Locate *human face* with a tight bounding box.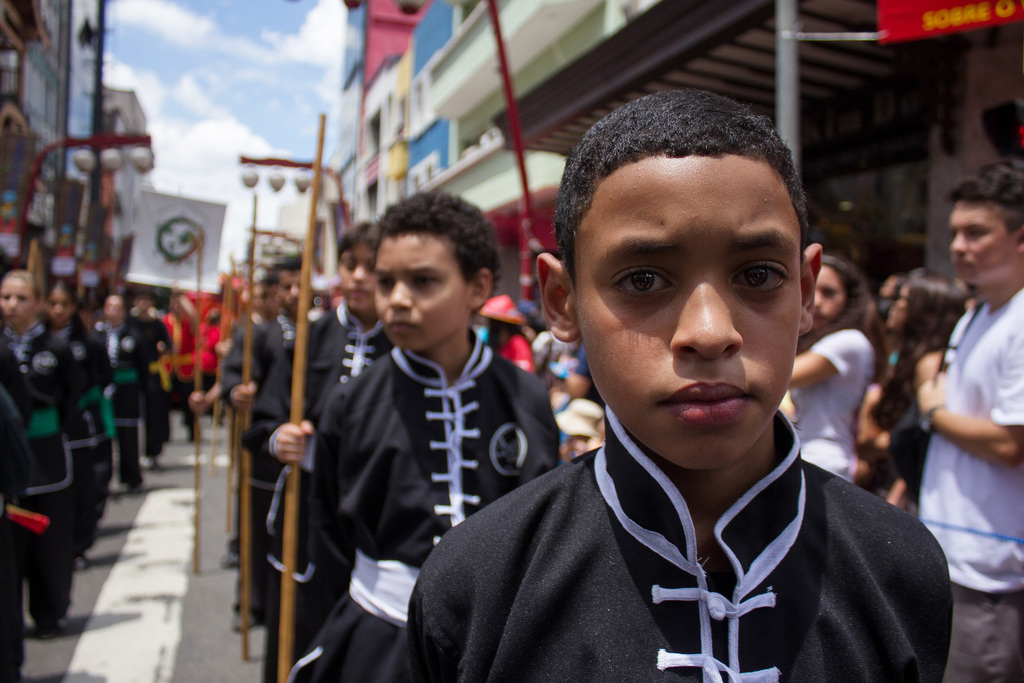
<box>888,286,914,336</box>.
